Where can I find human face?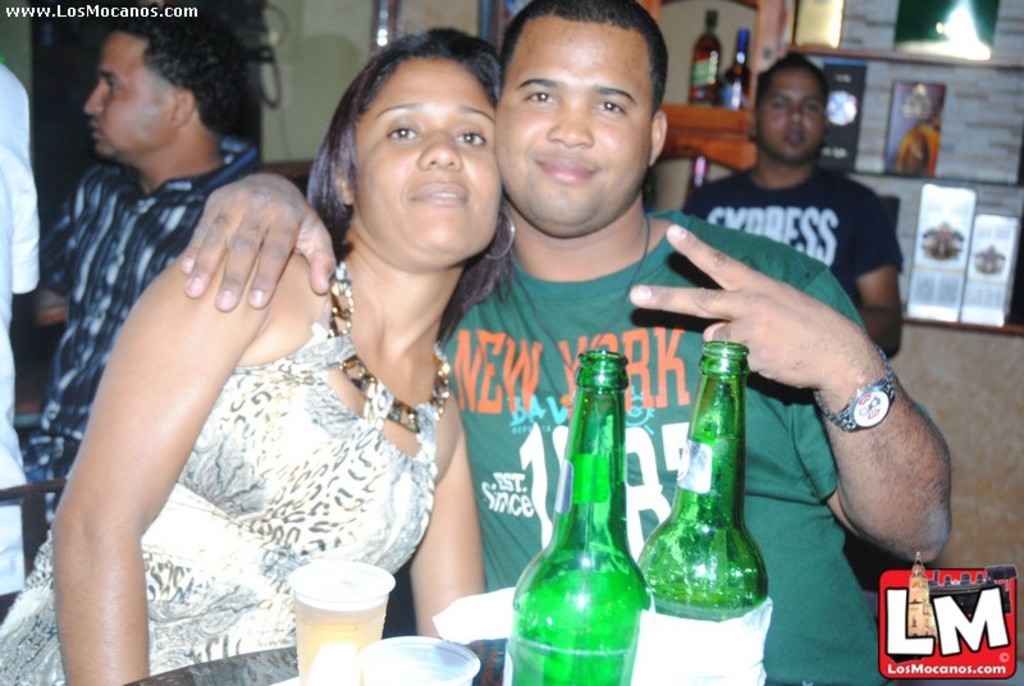
You can find it at [87,28,165,155].
